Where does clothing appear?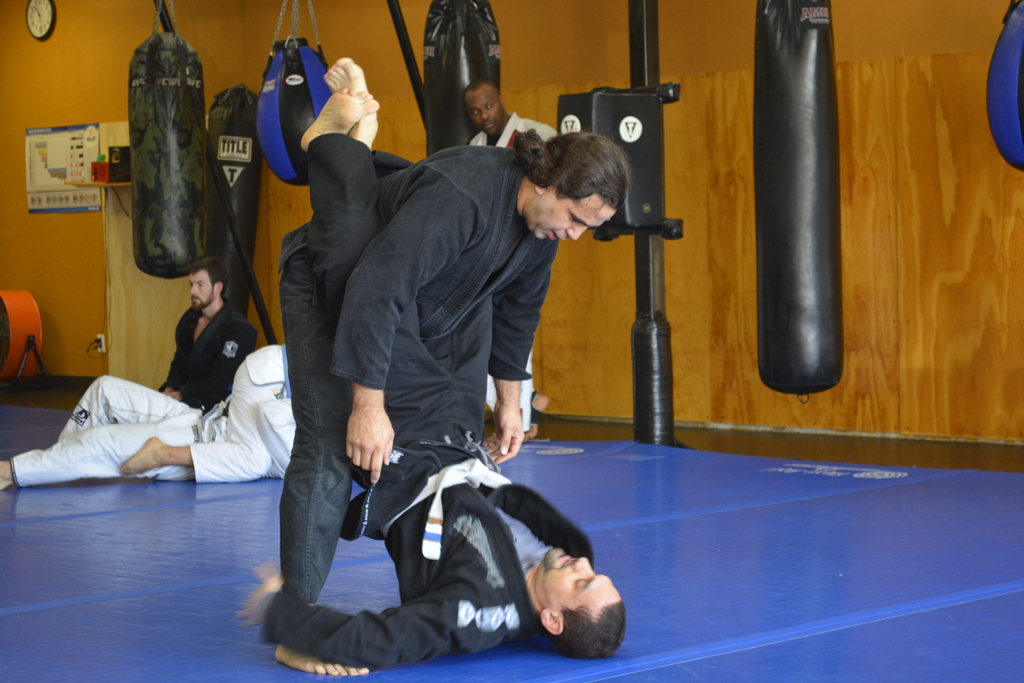
Appears at 6, 374, 211, 495.
